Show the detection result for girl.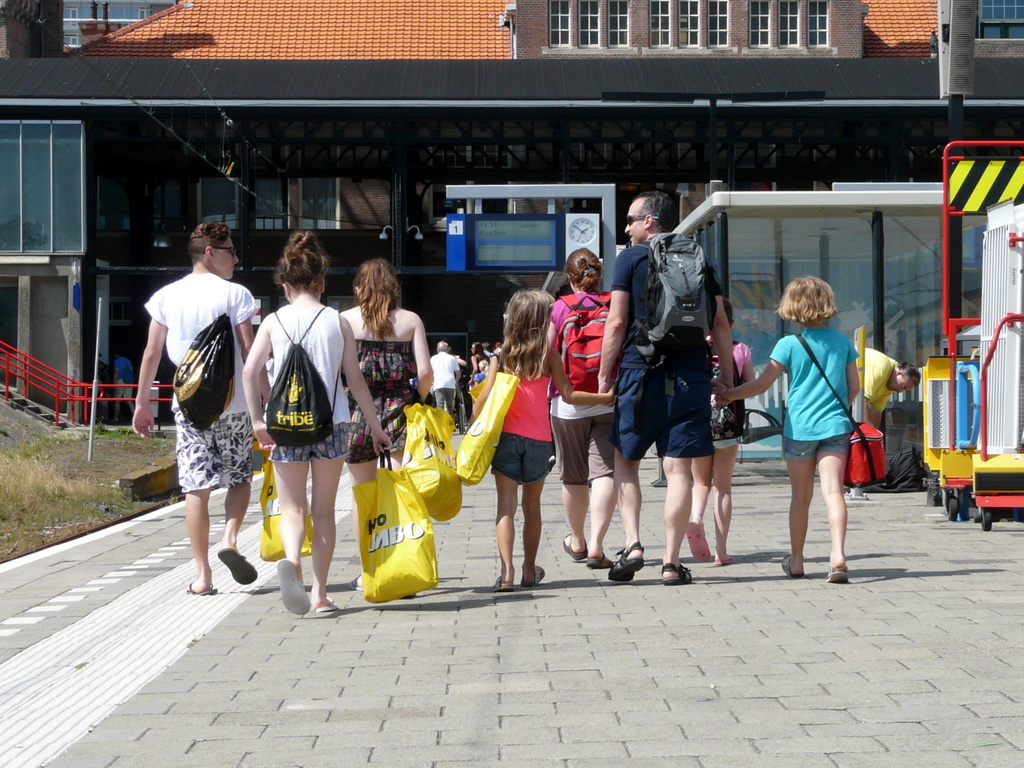
<bbox>241, 233, 397, 610</bbox>.
